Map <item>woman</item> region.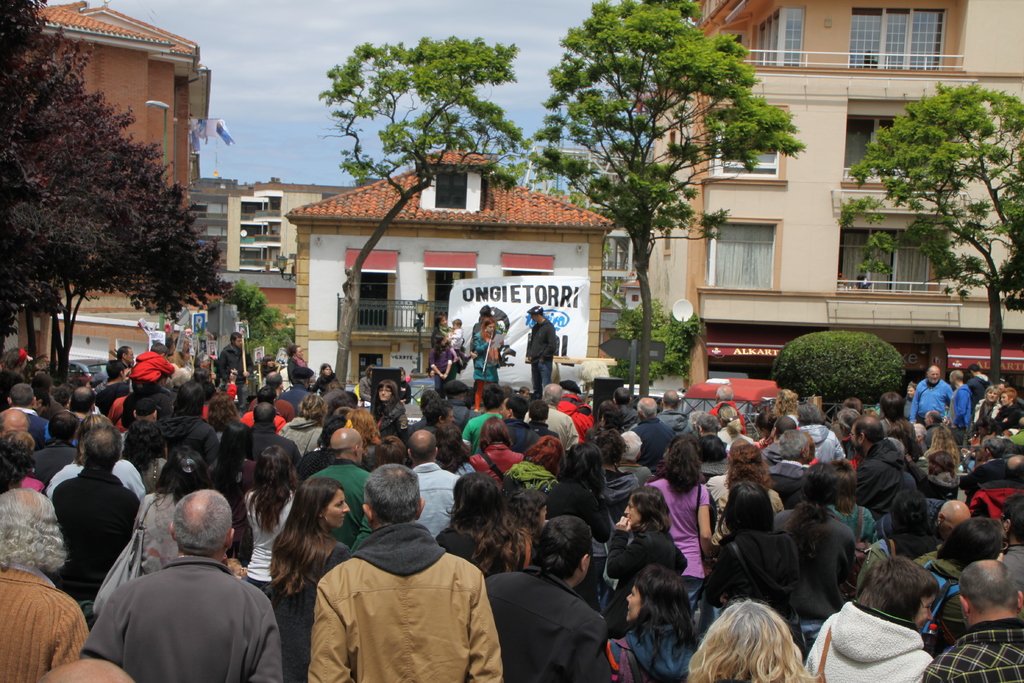
Mapped to bbox=(755, 413, 778, 444).
